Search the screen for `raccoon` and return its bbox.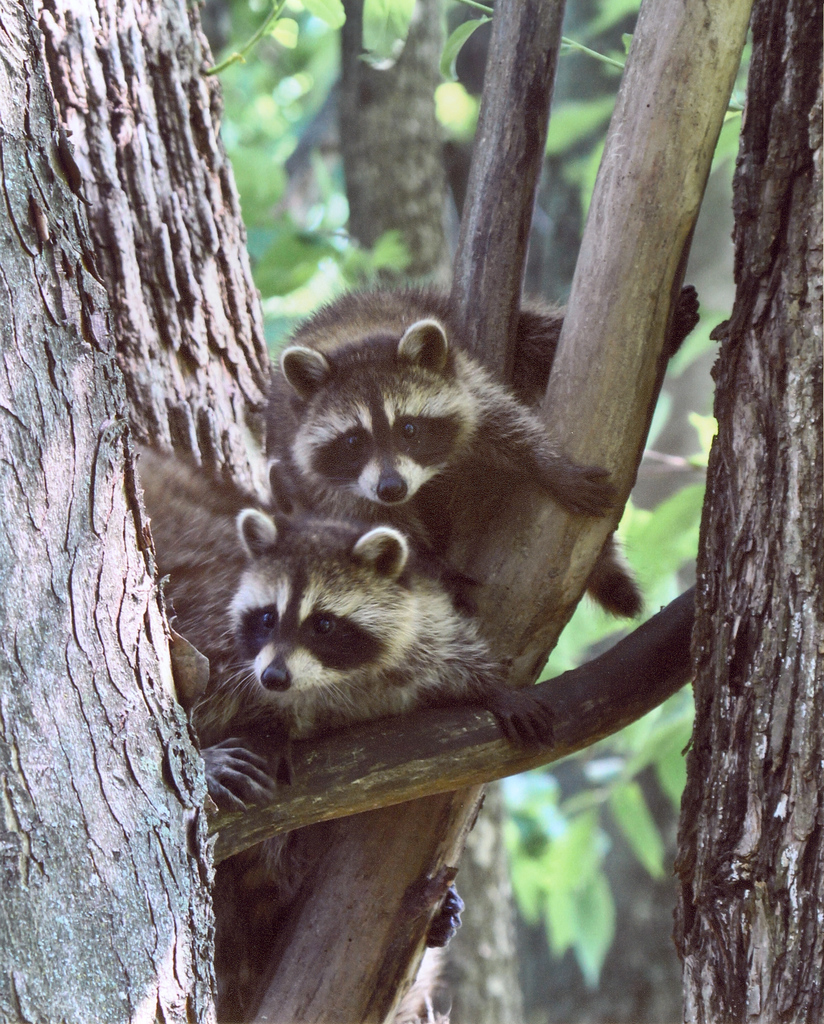
Found: l=131, t=433, r=558, b=949.
